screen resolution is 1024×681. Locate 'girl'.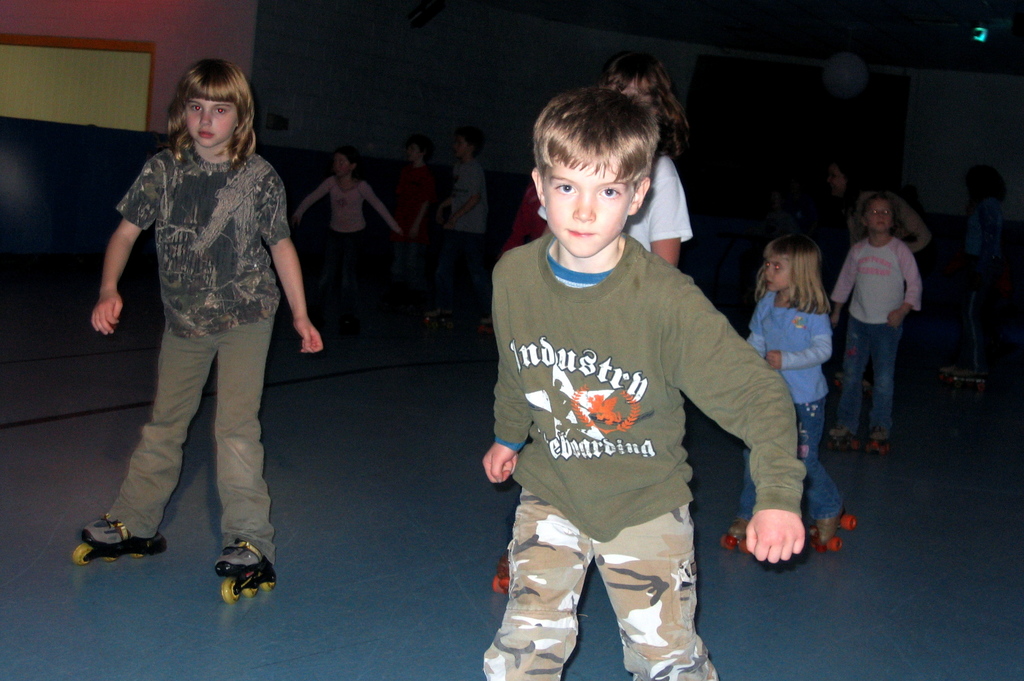
region(77, 54, 325, 599).
